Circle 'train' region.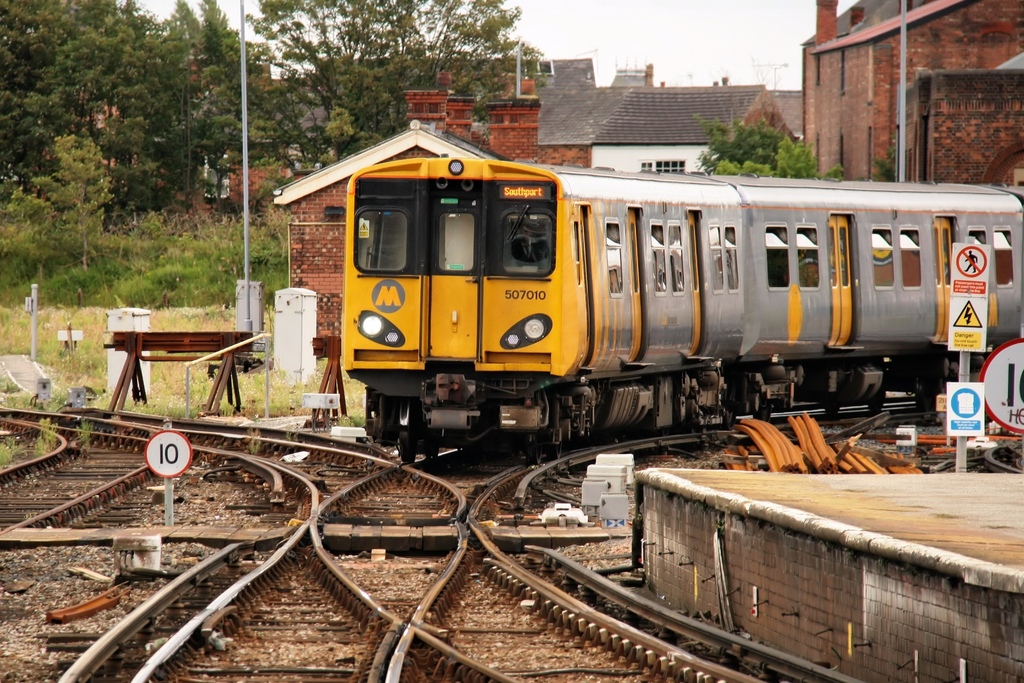
Region: region(342, 151, 1023, 463).
